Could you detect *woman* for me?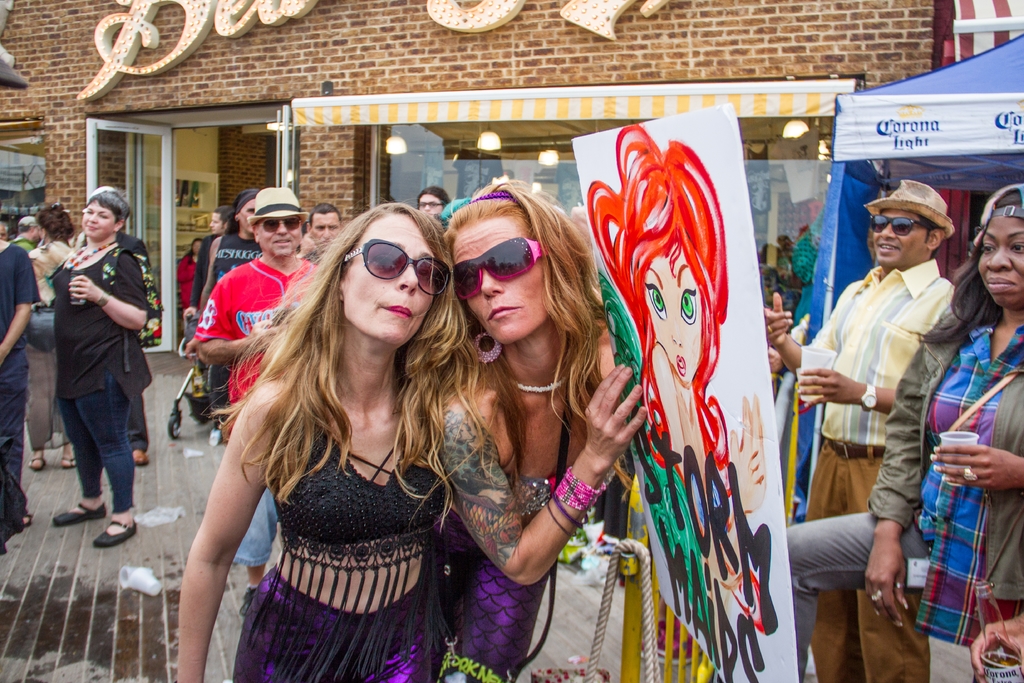
Detection result: {"x1": 180, "y1": 188, "x2": 491, "y2": 682}.
